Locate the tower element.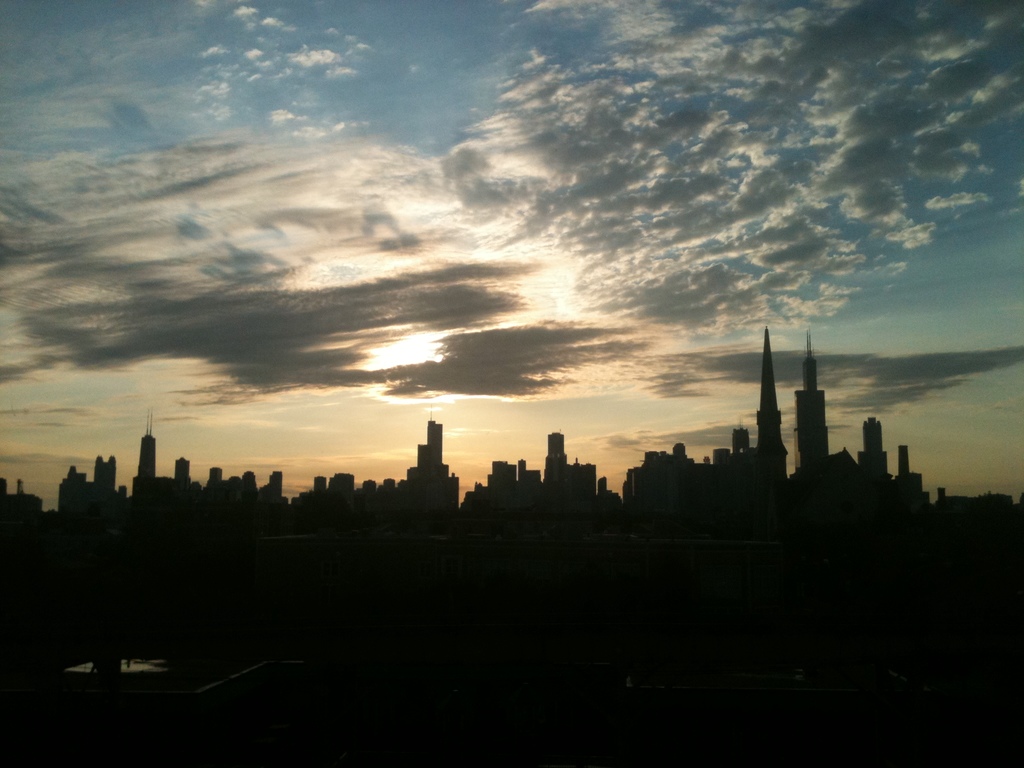
Element bbox: locate(173, 457, 193, 488).
